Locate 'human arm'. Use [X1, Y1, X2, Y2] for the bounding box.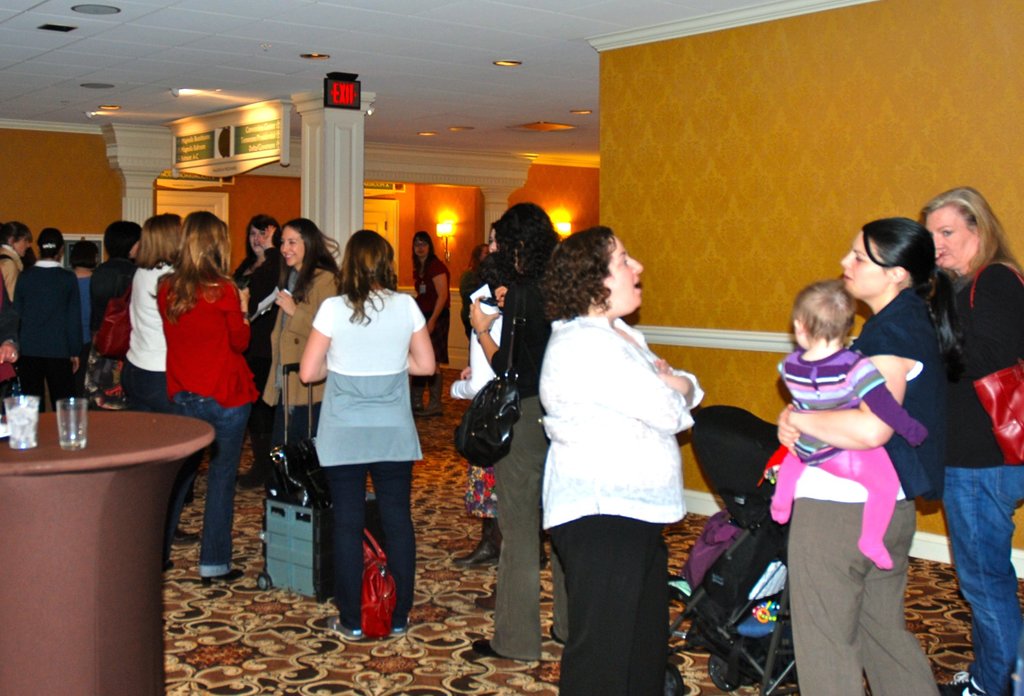
[406, 297, 436, 378].
